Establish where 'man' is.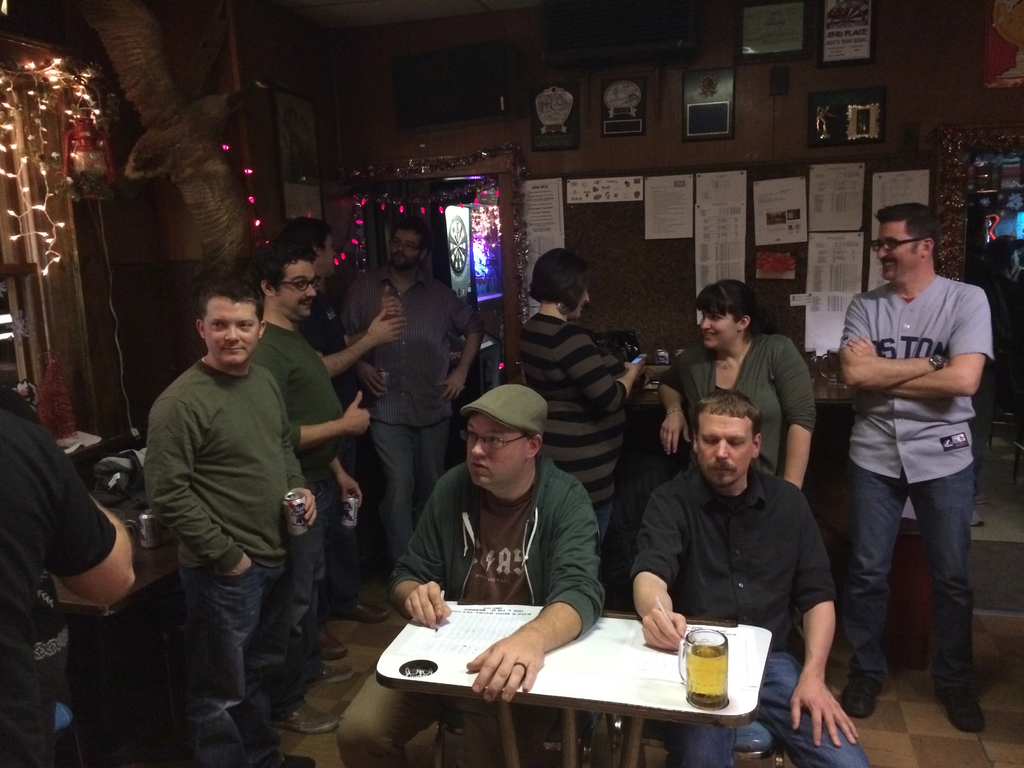
Established at x1=627, y1=393, x2=877, y2=767.
